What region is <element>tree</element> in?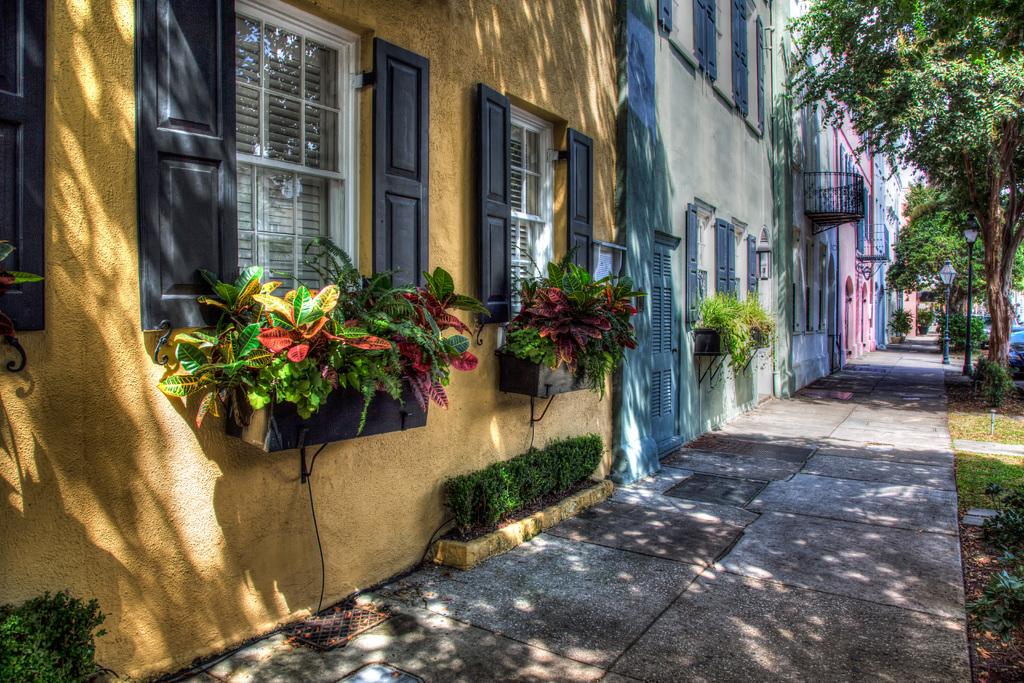
<box>786,0,1023,399</box>.
